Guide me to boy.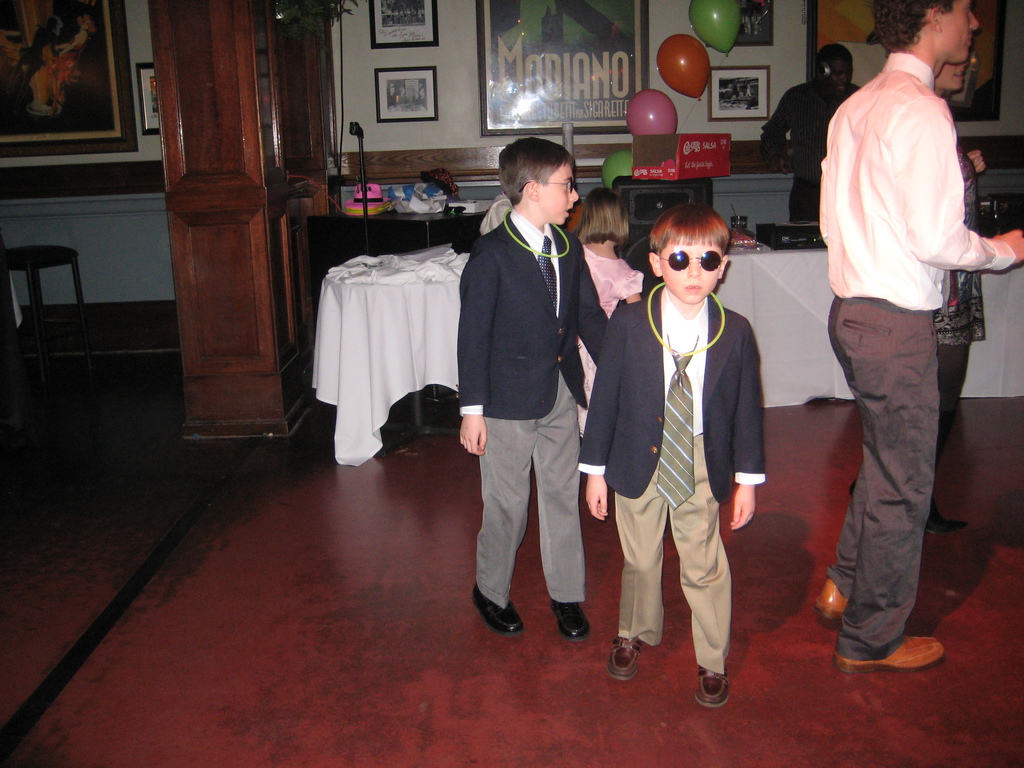
Guidance: crop(570, 189, 774, 710).
